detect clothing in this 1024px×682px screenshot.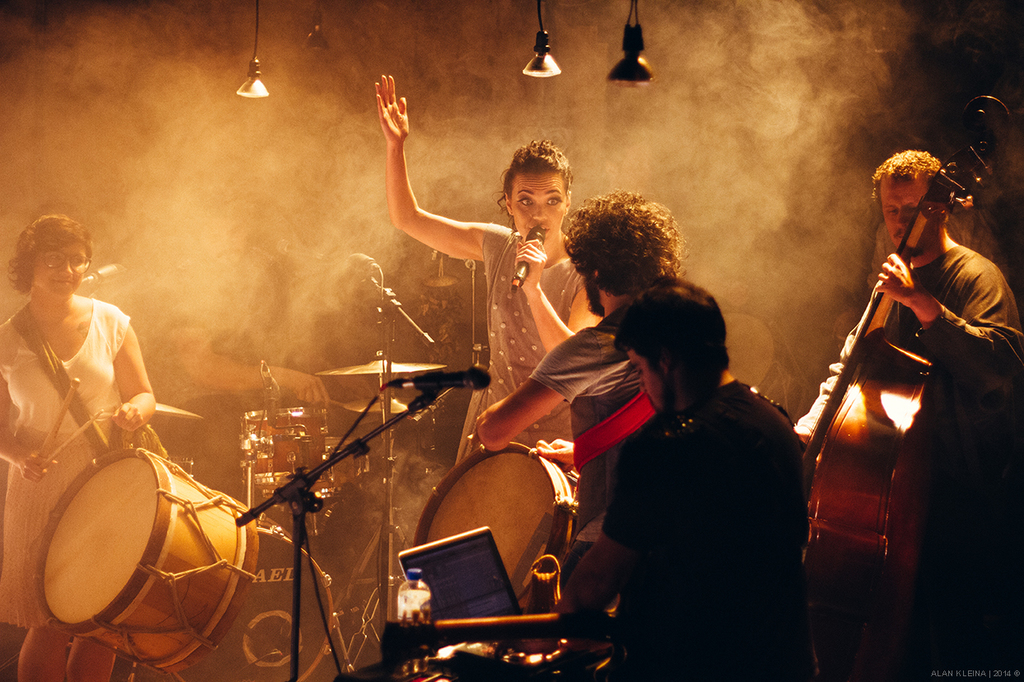
Detection: locate(458, 227, 587, 461).
